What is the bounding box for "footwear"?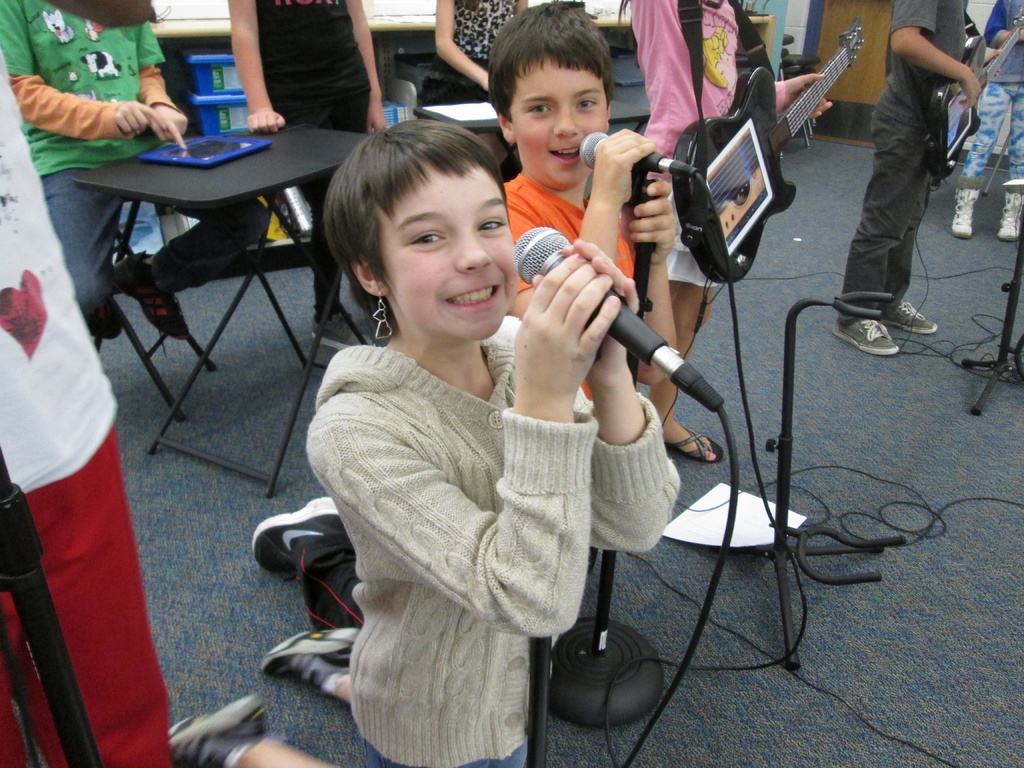
828 315 898 357.
